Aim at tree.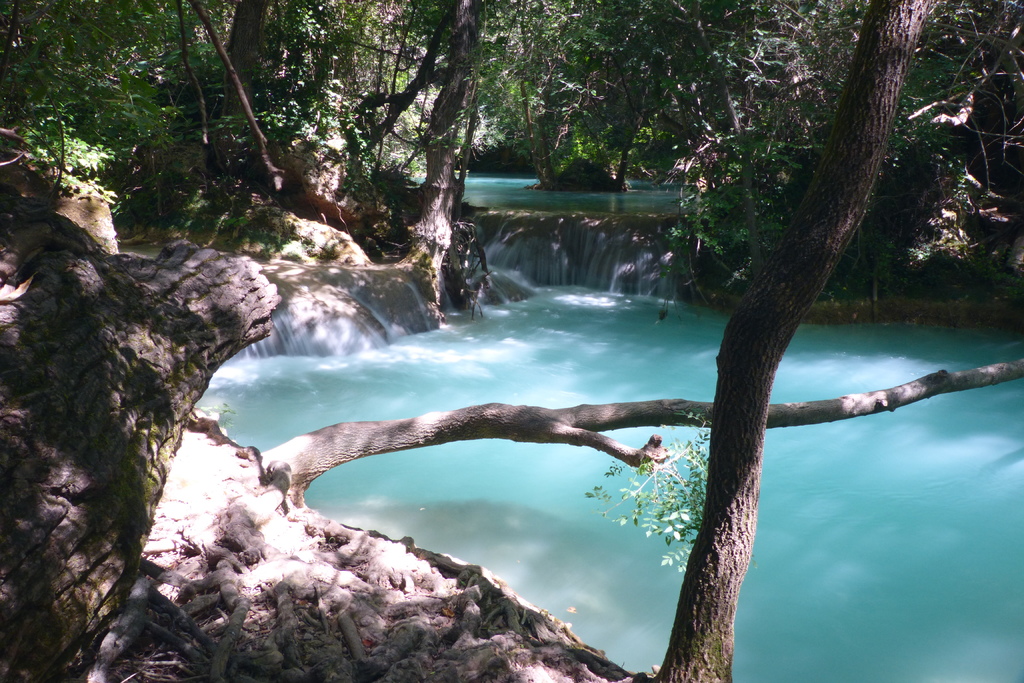
Aimed at [x1=649, y1=0, x2=936, y2=682].
